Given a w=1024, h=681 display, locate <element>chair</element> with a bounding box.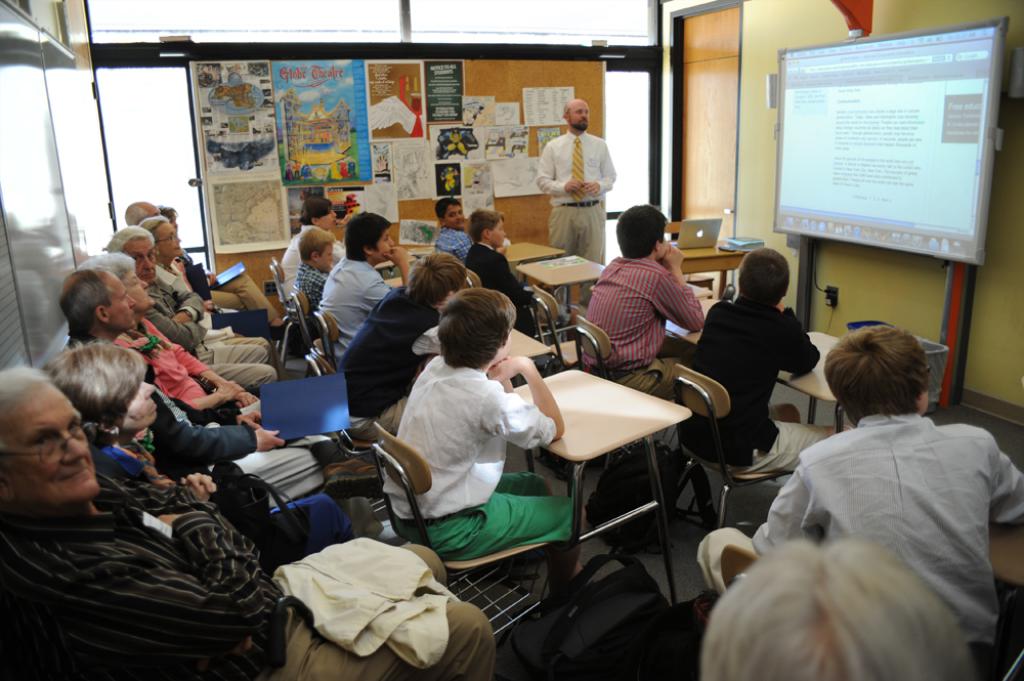
Located: bbox(357, 364, 613, 622).
